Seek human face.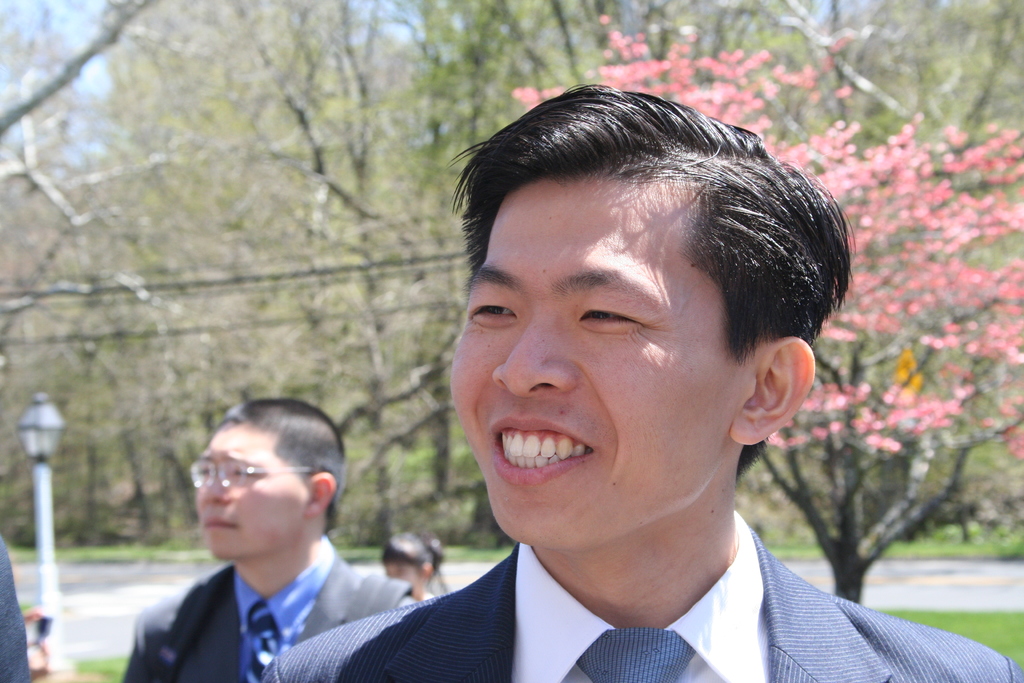
locate(450, 176, 735, 544).
